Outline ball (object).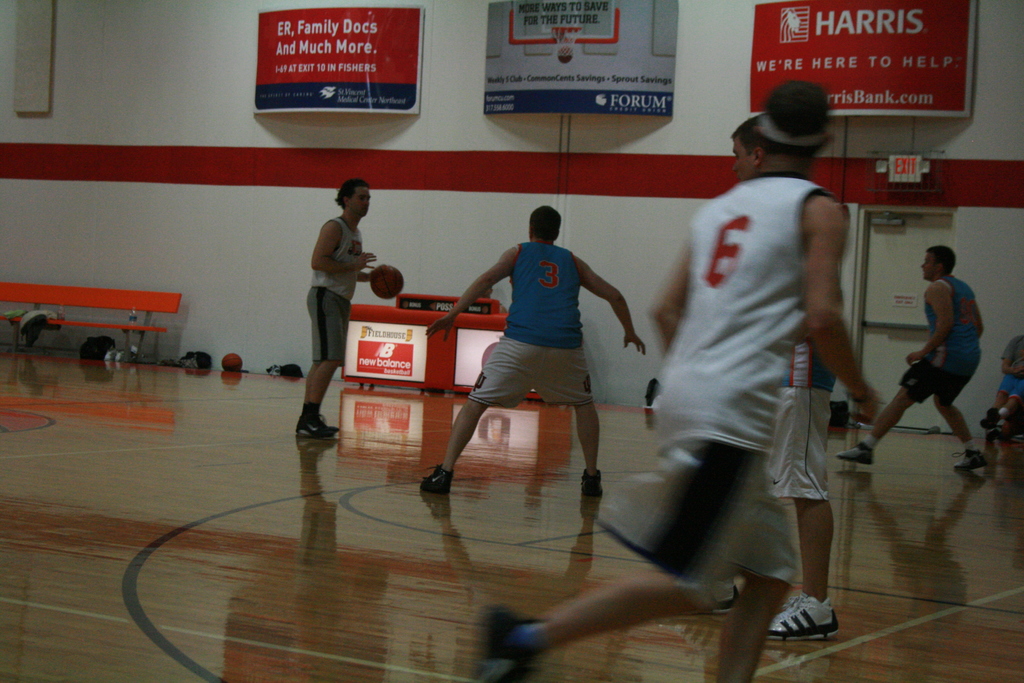
Outline: (x1=216, y1=356, x2=244, y2=372).
